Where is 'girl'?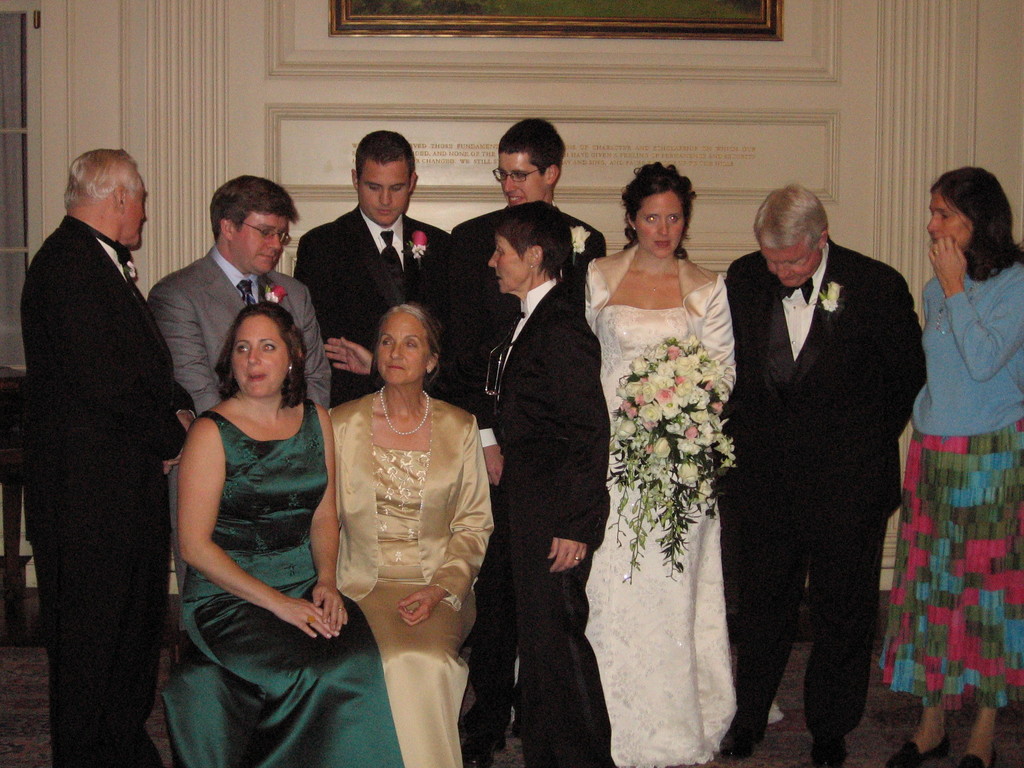
[877, 166, 1023, 767].
